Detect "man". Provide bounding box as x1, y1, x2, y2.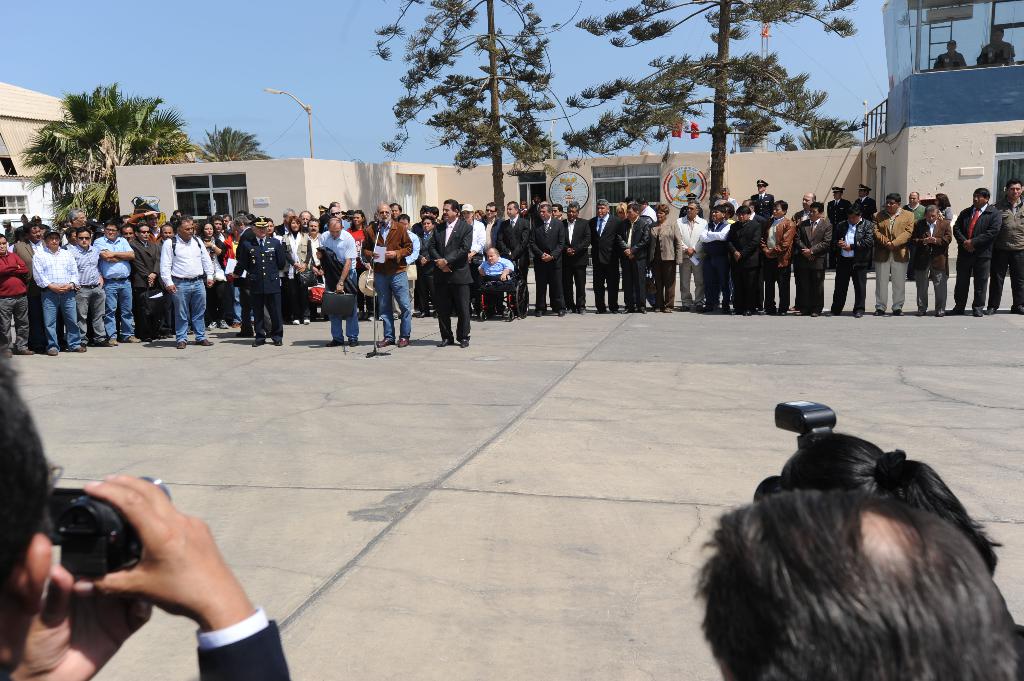
694, 490, 1023, 680.
